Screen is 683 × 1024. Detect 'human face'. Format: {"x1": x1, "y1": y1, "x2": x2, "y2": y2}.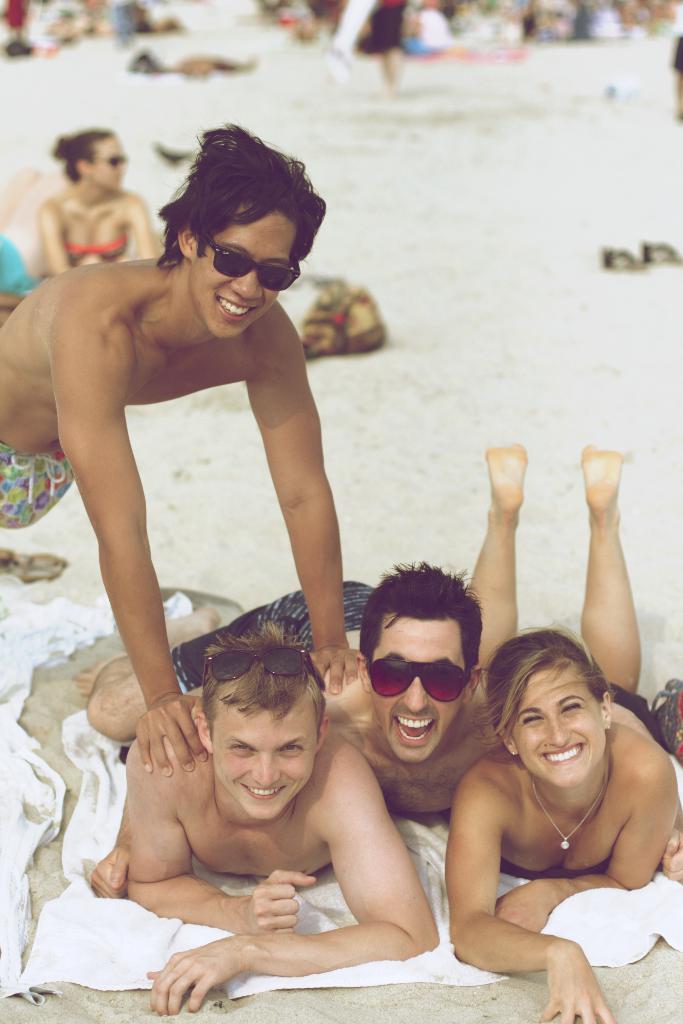
{"x1": 94, "y1": 136, "x2": 123, "y2": 197}.
